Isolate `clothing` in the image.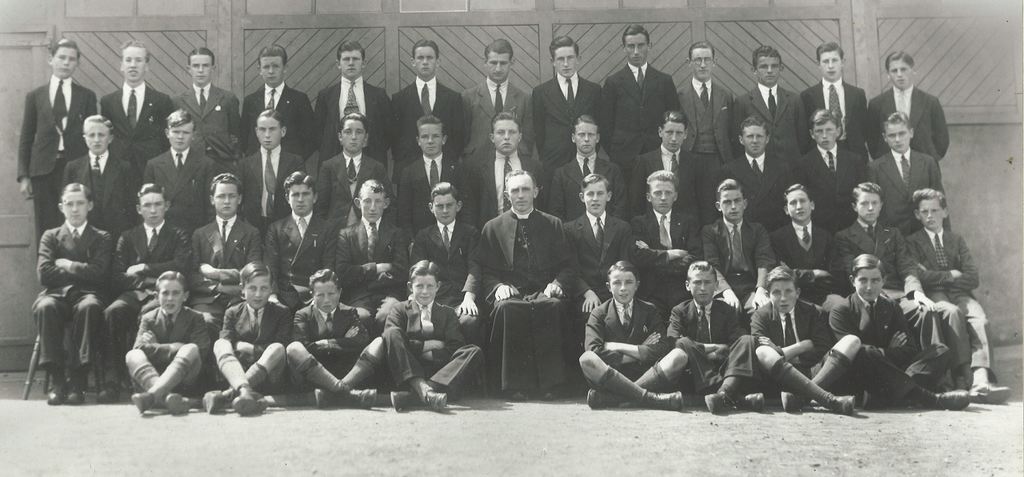
Isolated region: rect(868, 149, 953, 239).
